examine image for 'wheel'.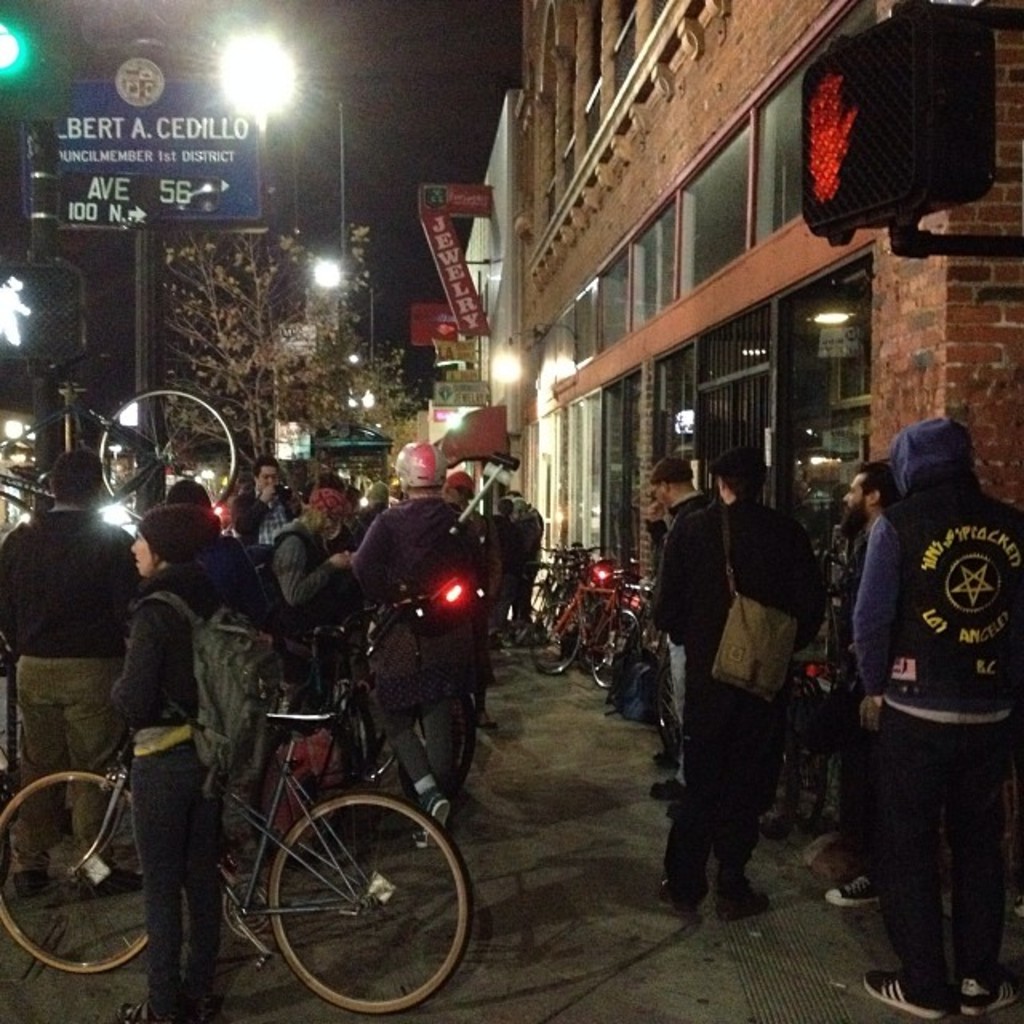
Examination result: {"x1": 584, "y1": 606, "x2": 643, "y2": 682}.
